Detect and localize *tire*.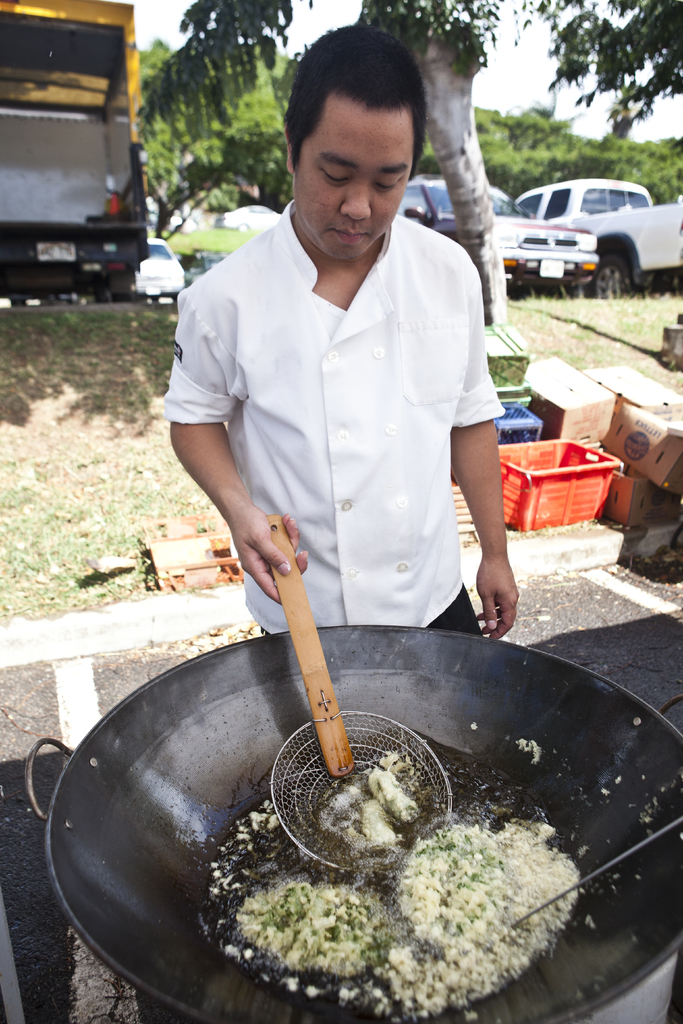
Localized at select_region(593, 257, 630, 300).
